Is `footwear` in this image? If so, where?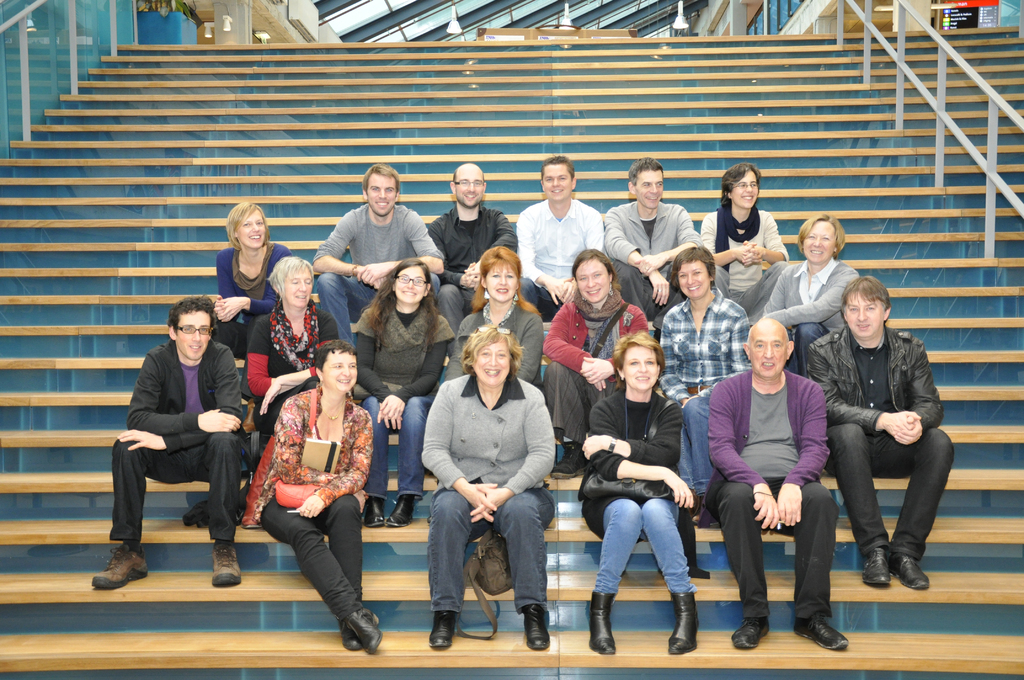
Yes, at <box>83,537,145,603</box>.
